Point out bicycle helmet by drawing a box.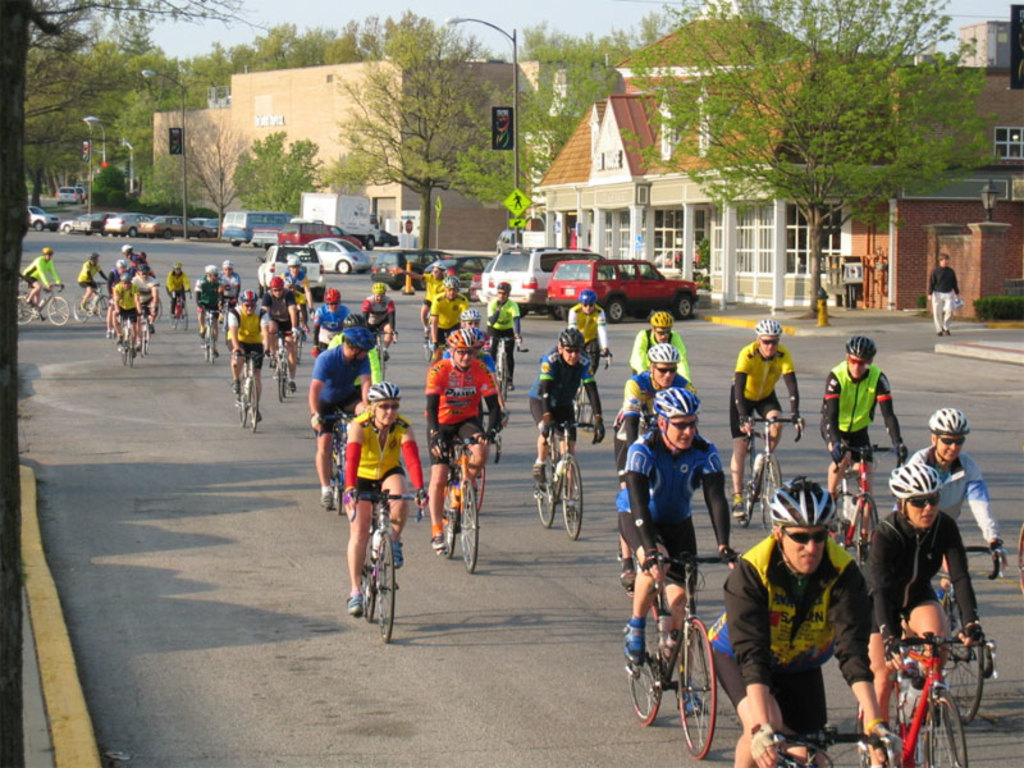
<region>768, 472, 838, 573</region>.
